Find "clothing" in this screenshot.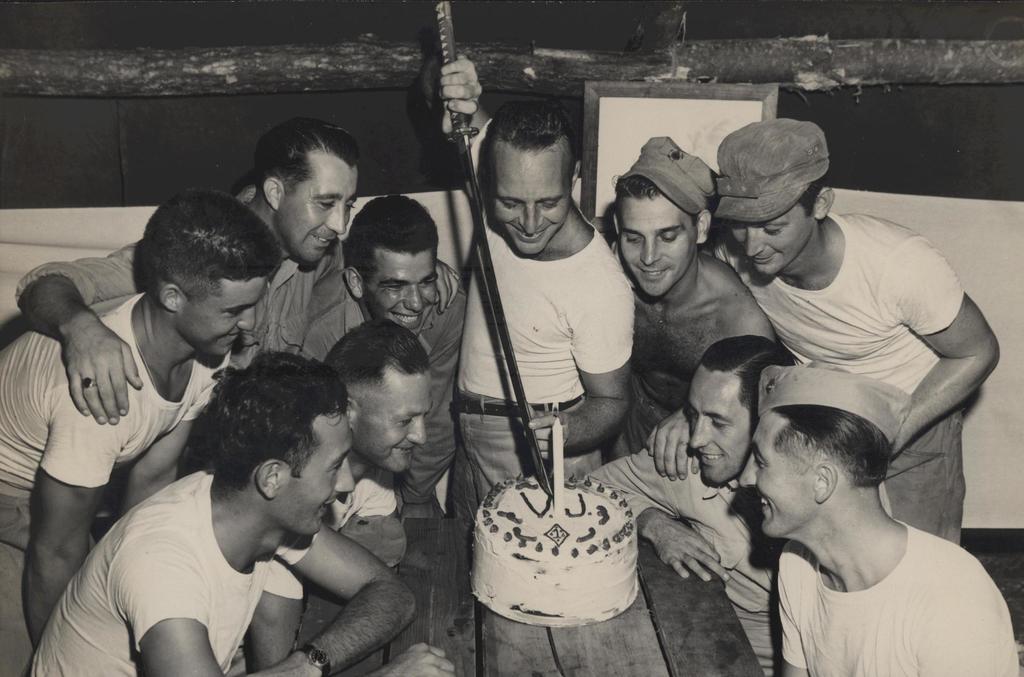
The bounding box for "clothing" is {"x1": 28, "y1": 475, "x2": 310, "y2": 676}.
